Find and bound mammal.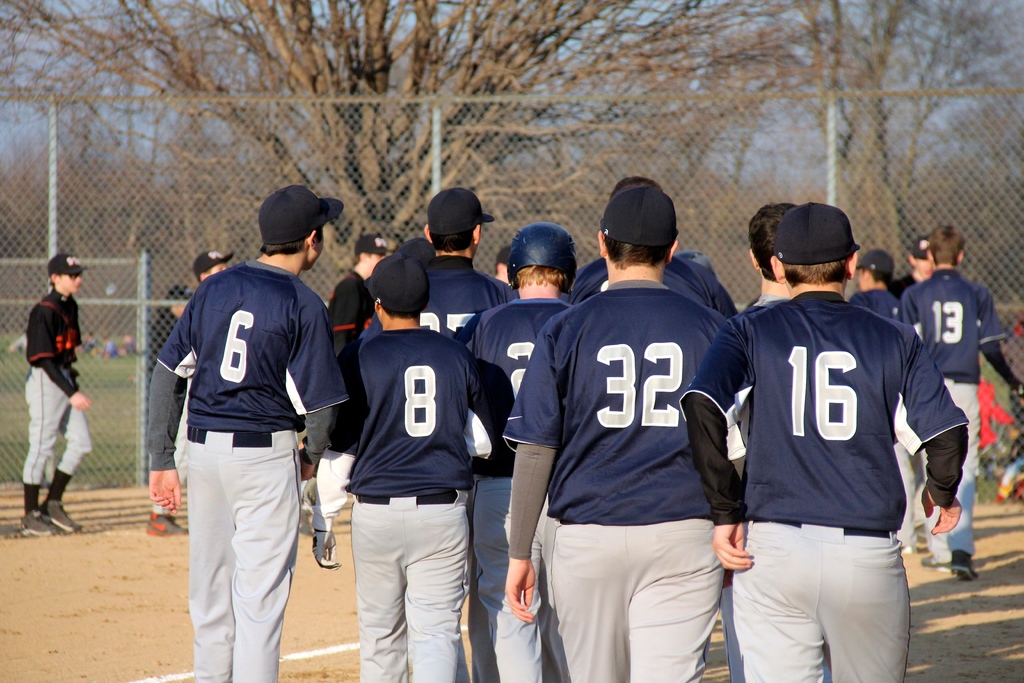
Bound: {"left": 143, "top": 187, "right": 346, "bottom": 682}.
